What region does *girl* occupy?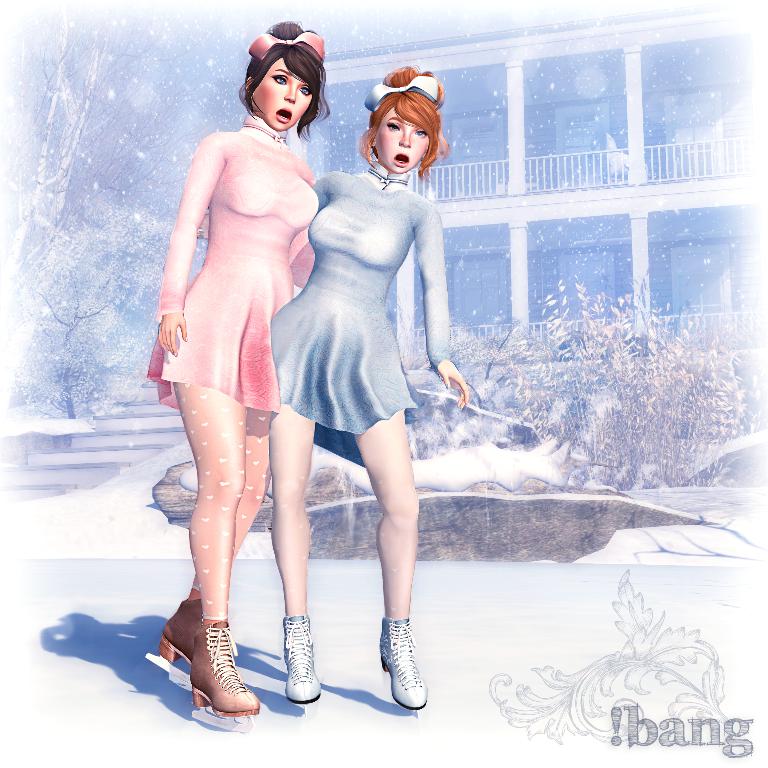
left=143, top=18, right=332, bottom=734.
